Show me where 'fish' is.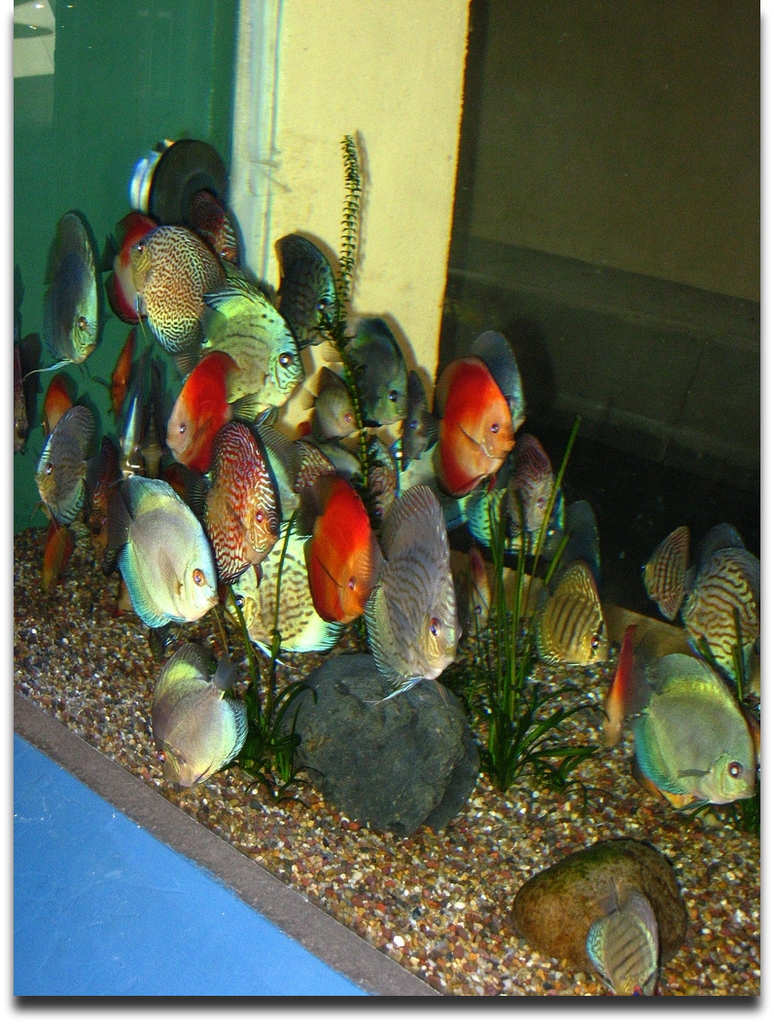
'fish' is at [99, 214, 159, 329].
